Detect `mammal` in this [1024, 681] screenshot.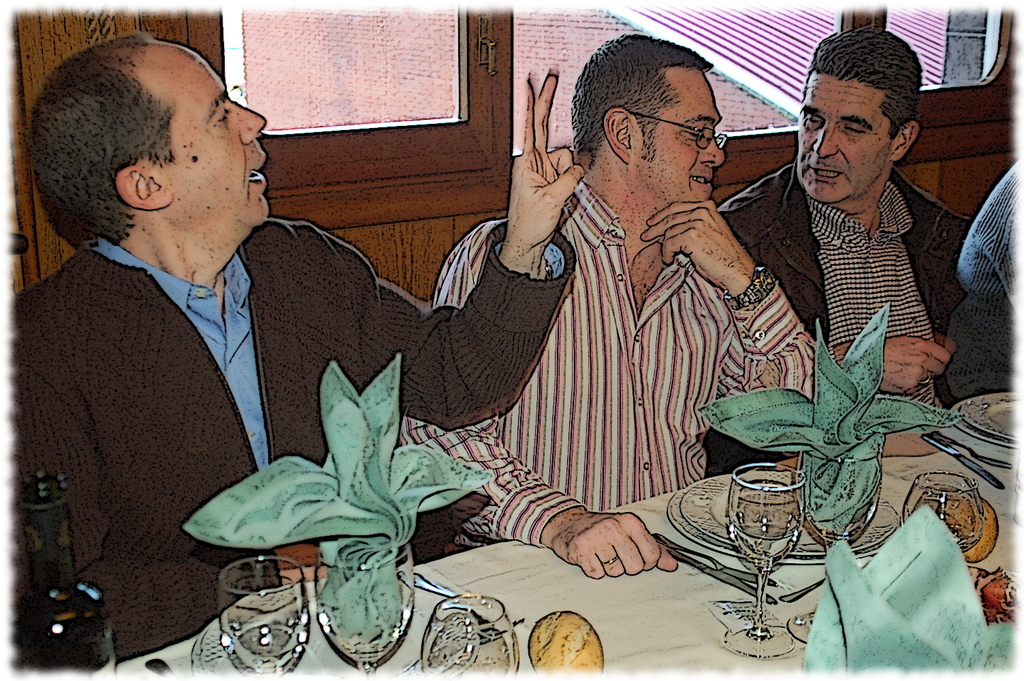
Detection: x1=949 y1=156 x2=1021 y2=392.
